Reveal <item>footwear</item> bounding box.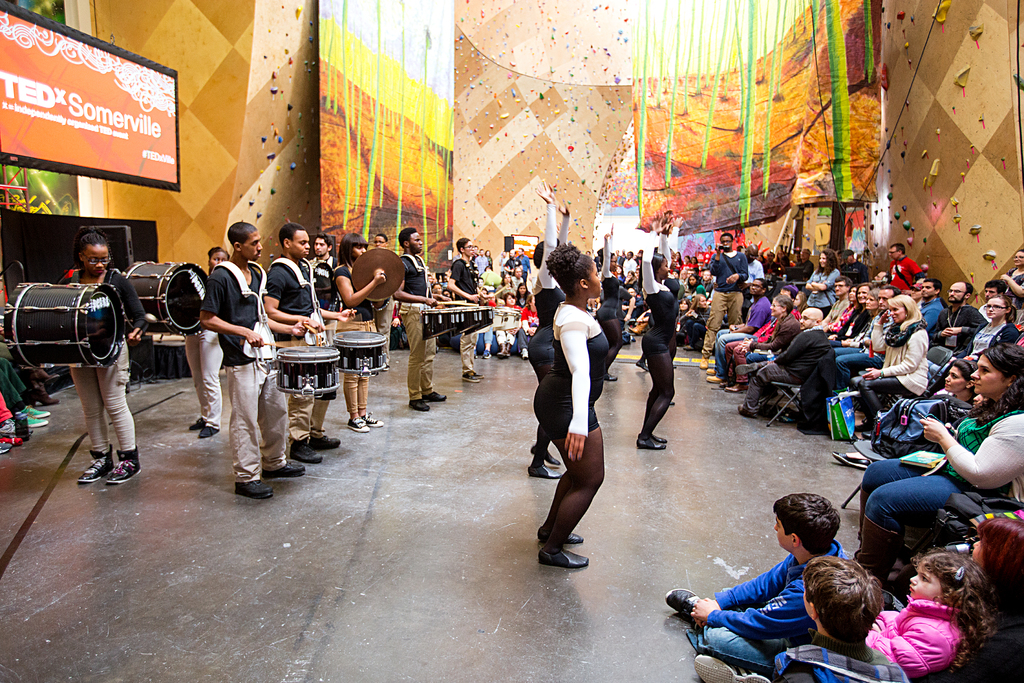
Revealed: locate(310, 432, 342, 452).
